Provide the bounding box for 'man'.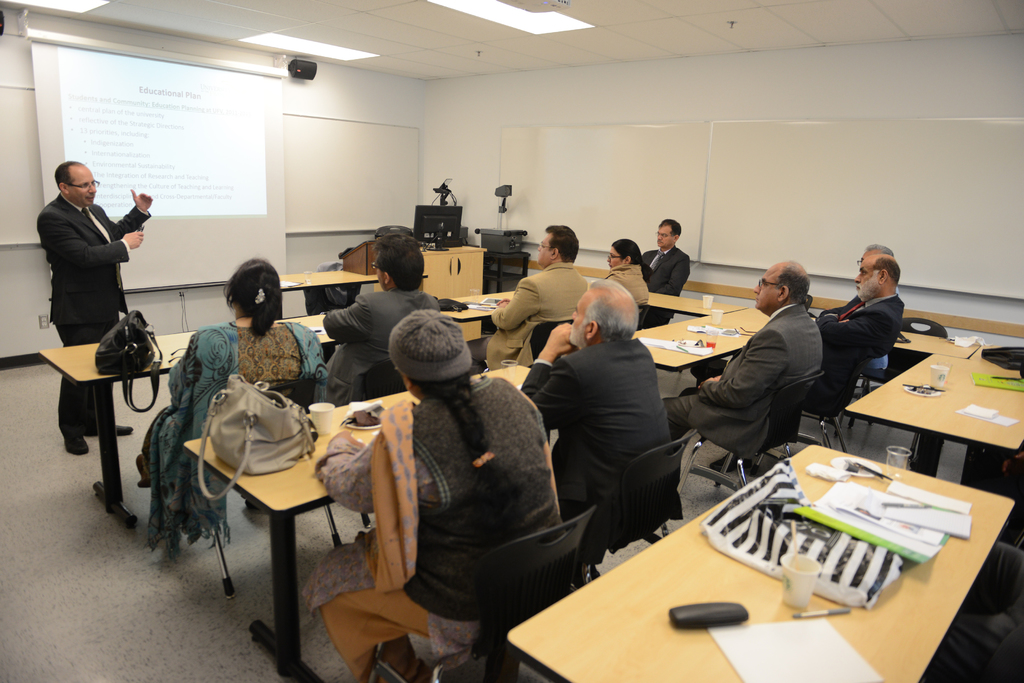
box=[519, 277, 675, 556].
